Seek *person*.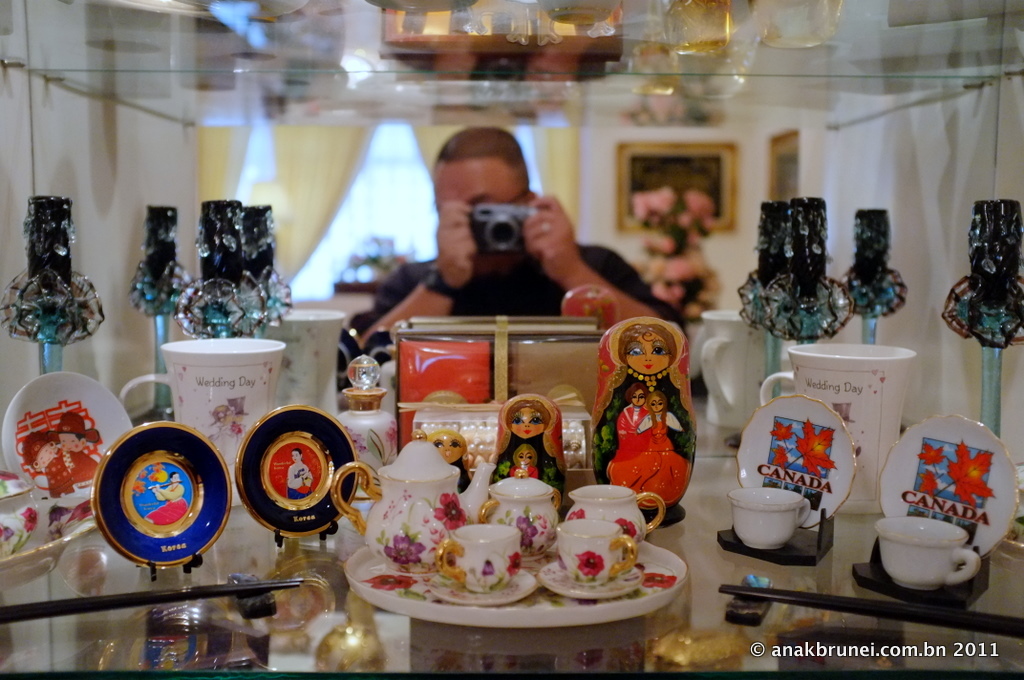
(355,127,692,349).
